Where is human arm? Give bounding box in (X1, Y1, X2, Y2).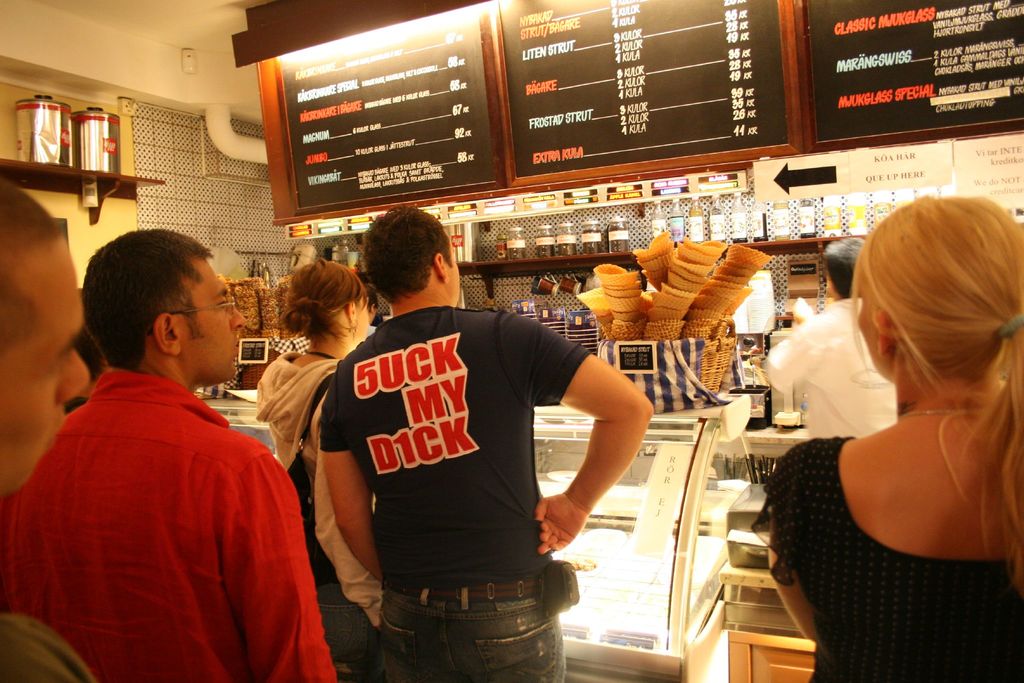
(765, 524, 817, 646).
